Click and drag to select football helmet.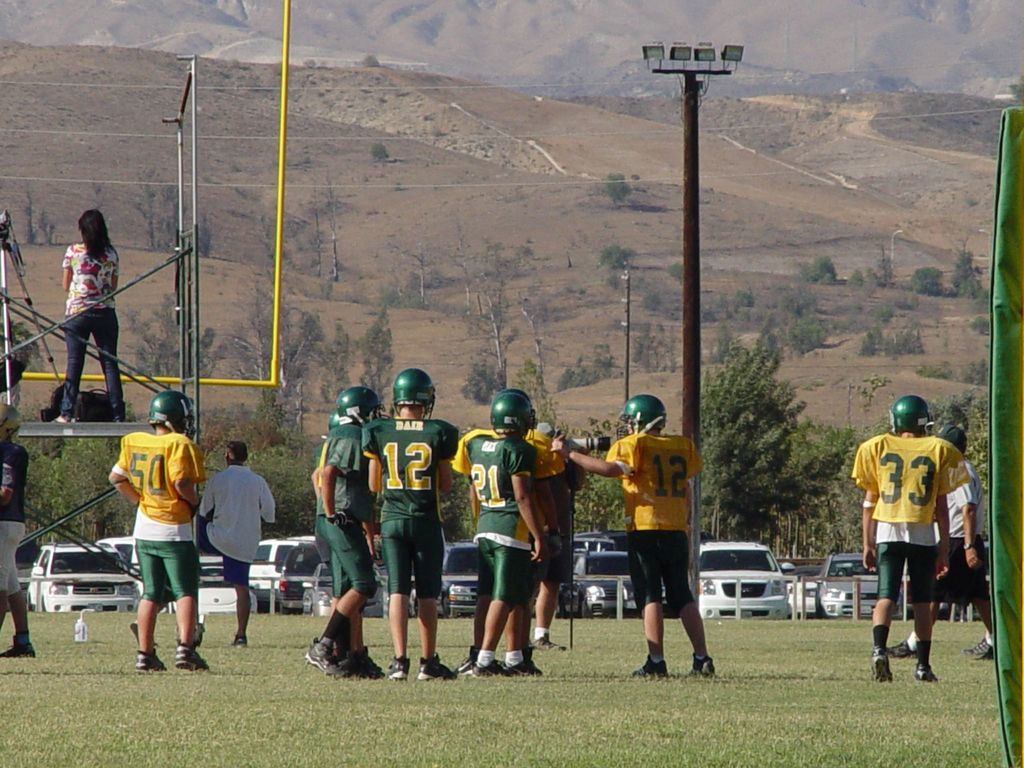
Selection: bbox=[624, 393, 666, 438].
